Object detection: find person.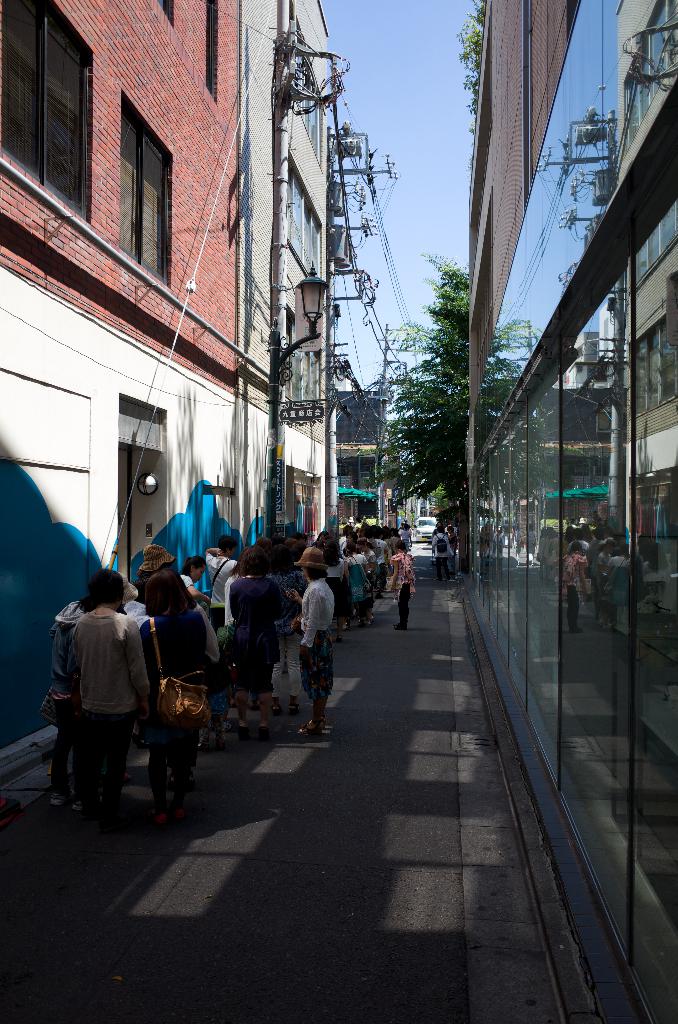
bbox=(393, 540, 418, 633).
